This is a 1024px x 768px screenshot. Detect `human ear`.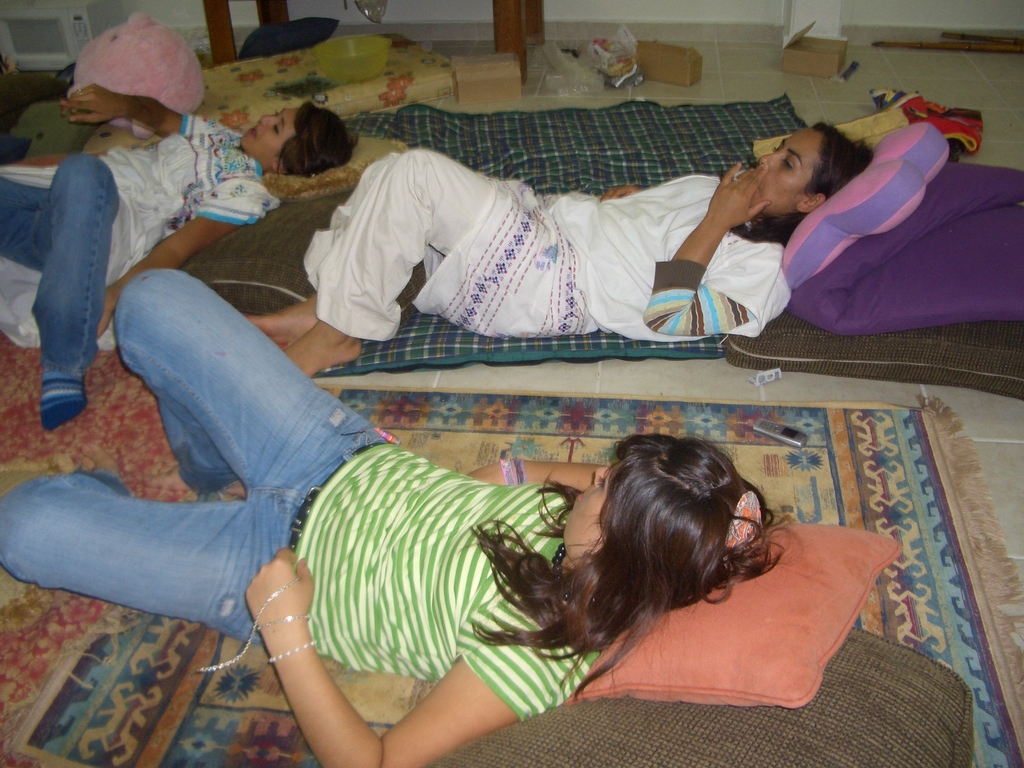
rect(269, 160, 285, 174).
